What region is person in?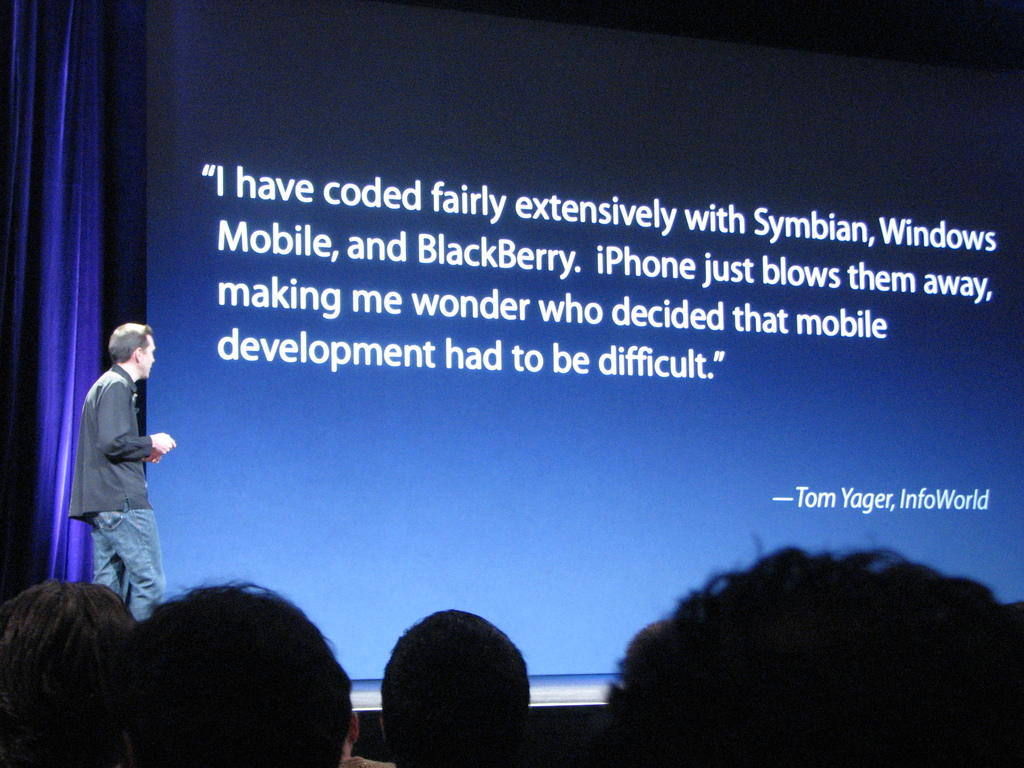
[607,531,1023,767].
